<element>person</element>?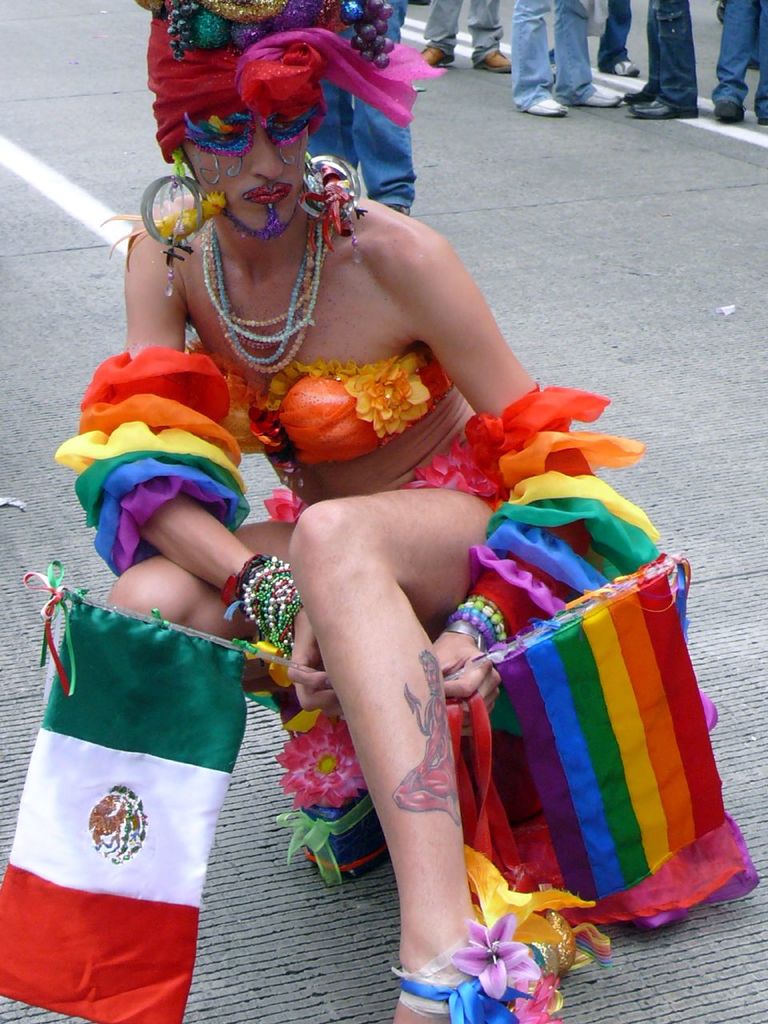
(48,0,638,1023)
